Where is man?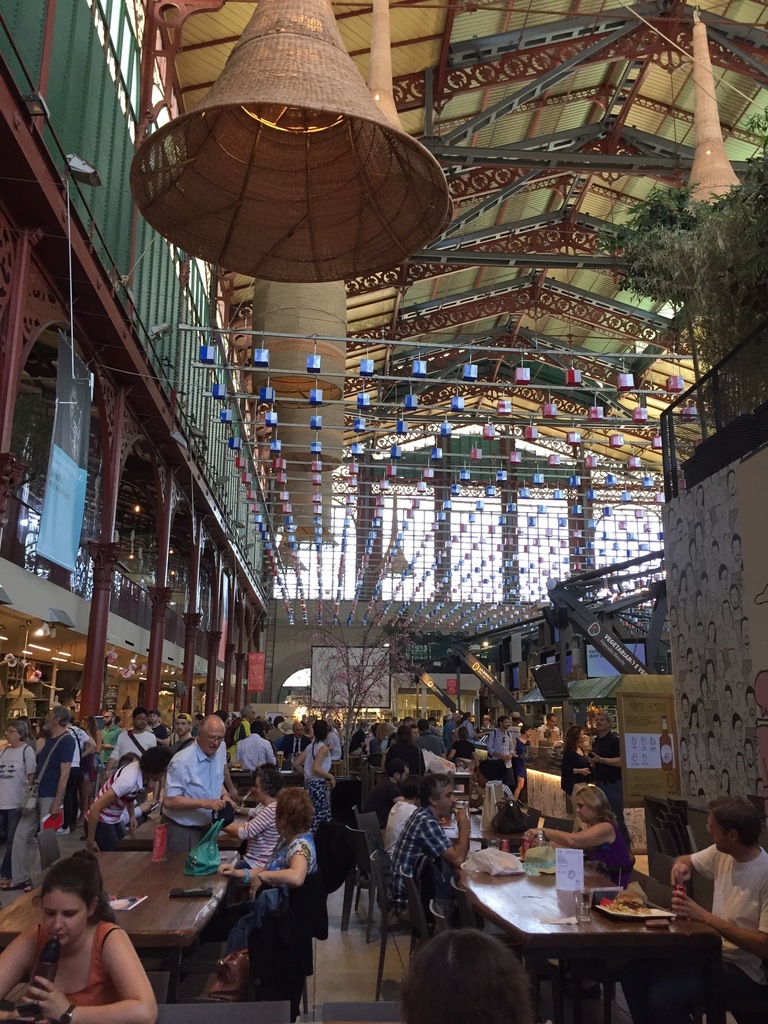
pyautogui.locateOnScreen(588, 713, 628, 839).
